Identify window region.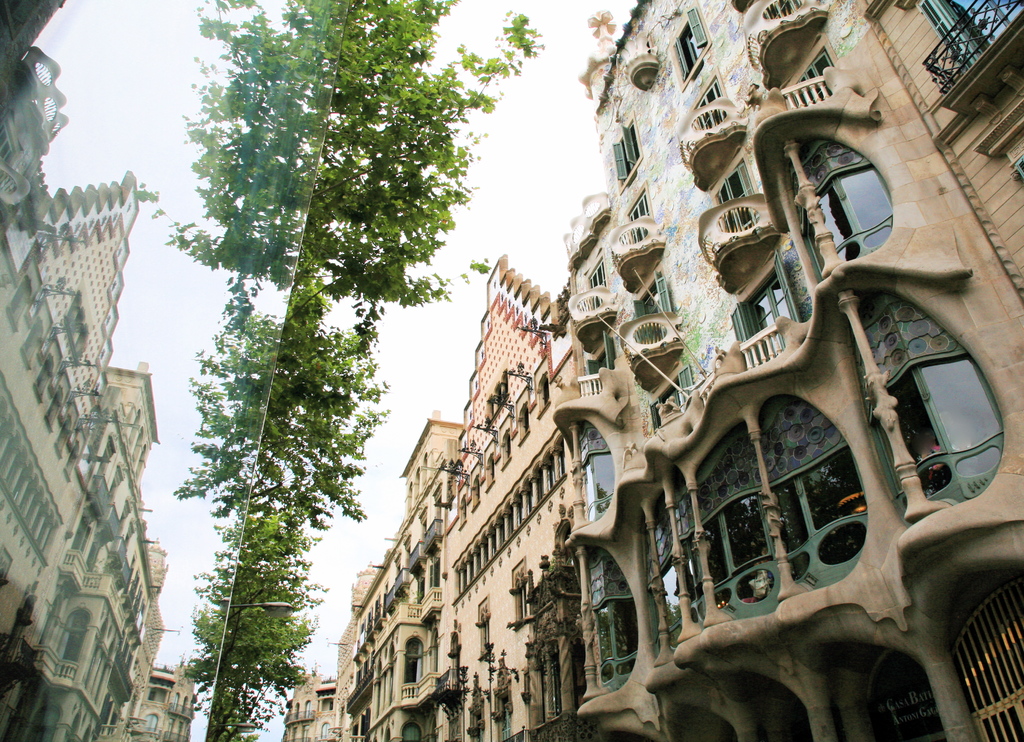
Region: <region>68, 519, 90, 554</region>.
